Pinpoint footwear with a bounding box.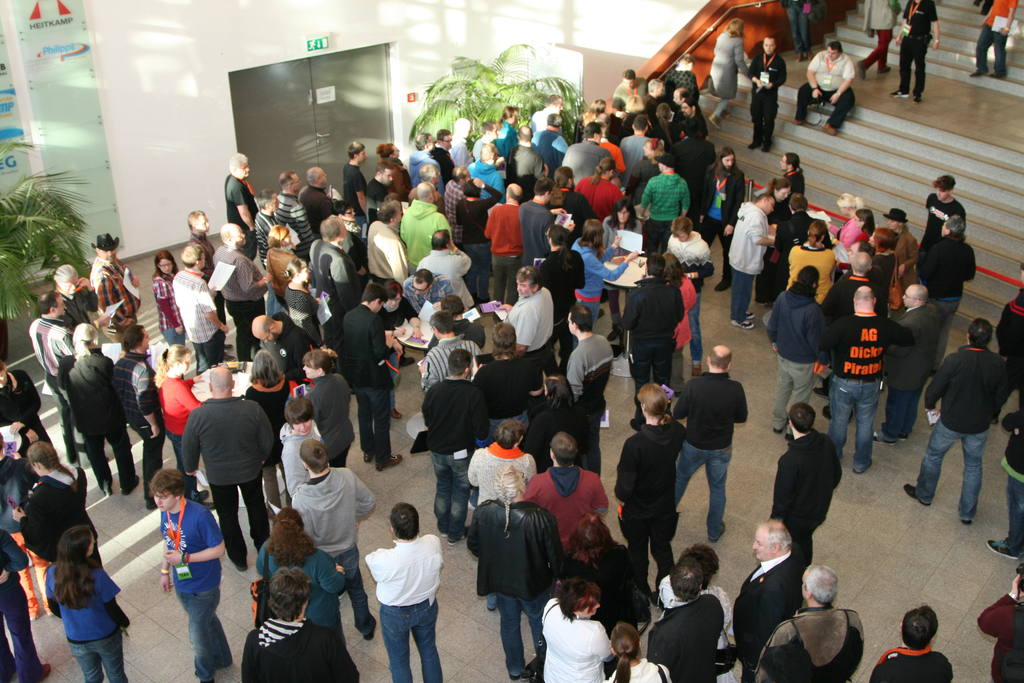
222, 350, 237, 364.
